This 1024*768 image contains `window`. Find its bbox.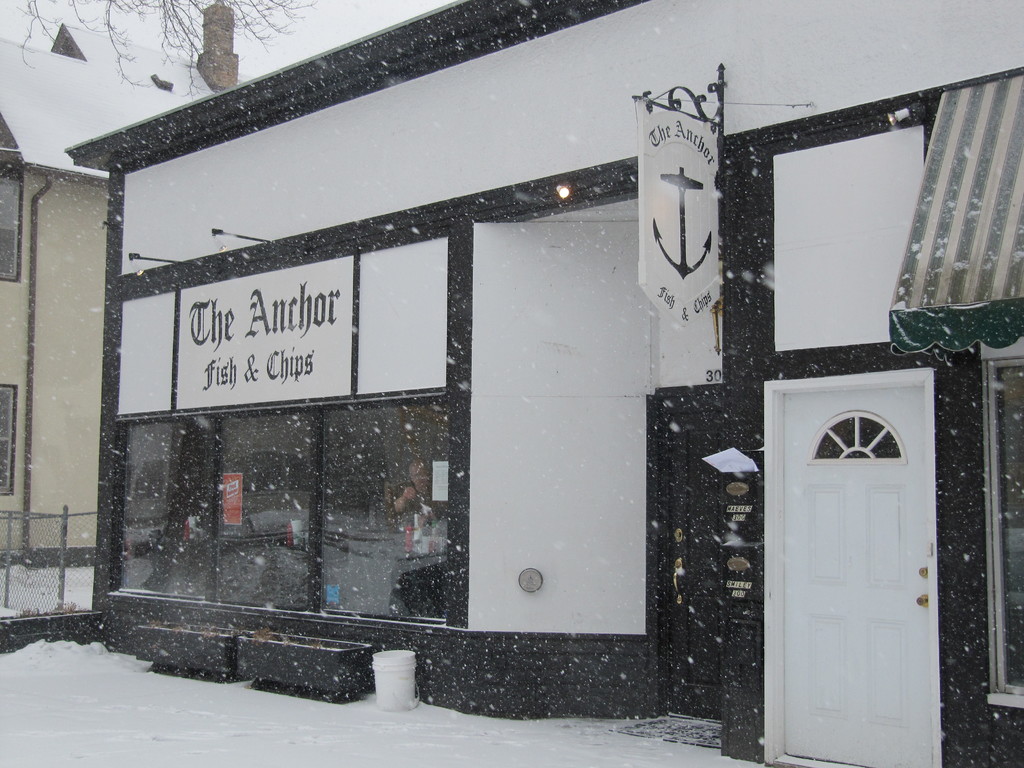
select_region(0, 161, 22, 284).
